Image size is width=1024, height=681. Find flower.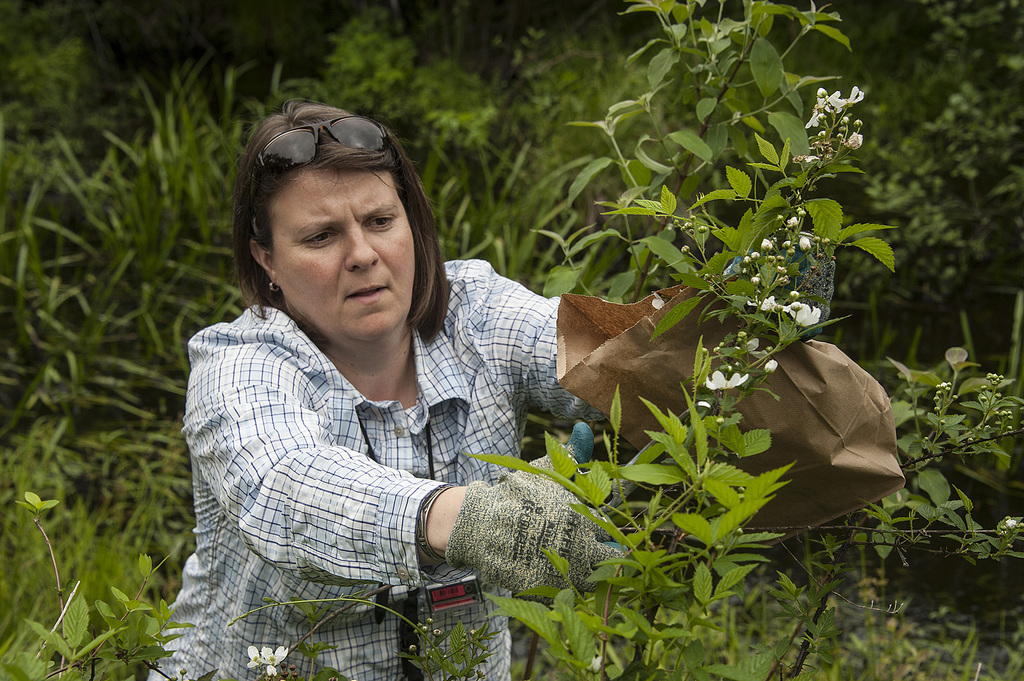
bbox(701, 364, 753, 392).
